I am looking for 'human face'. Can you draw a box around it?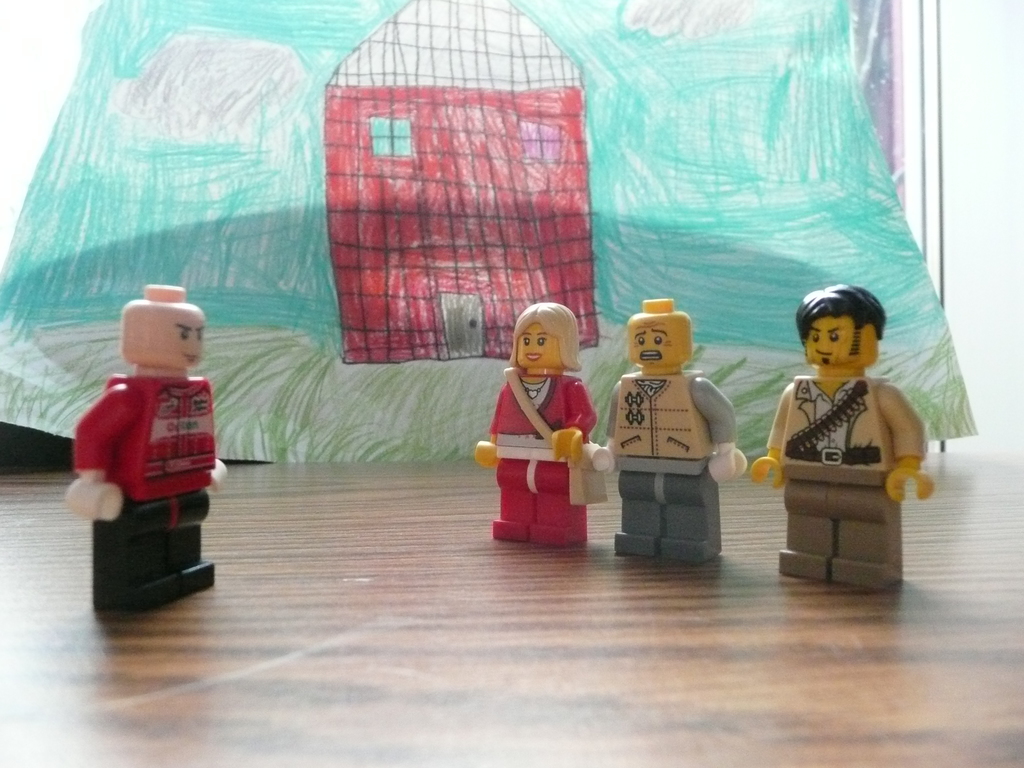
Sure, the bounding box is {"left": 136, "top": 308, "right": 208, "bottom": 374}.
